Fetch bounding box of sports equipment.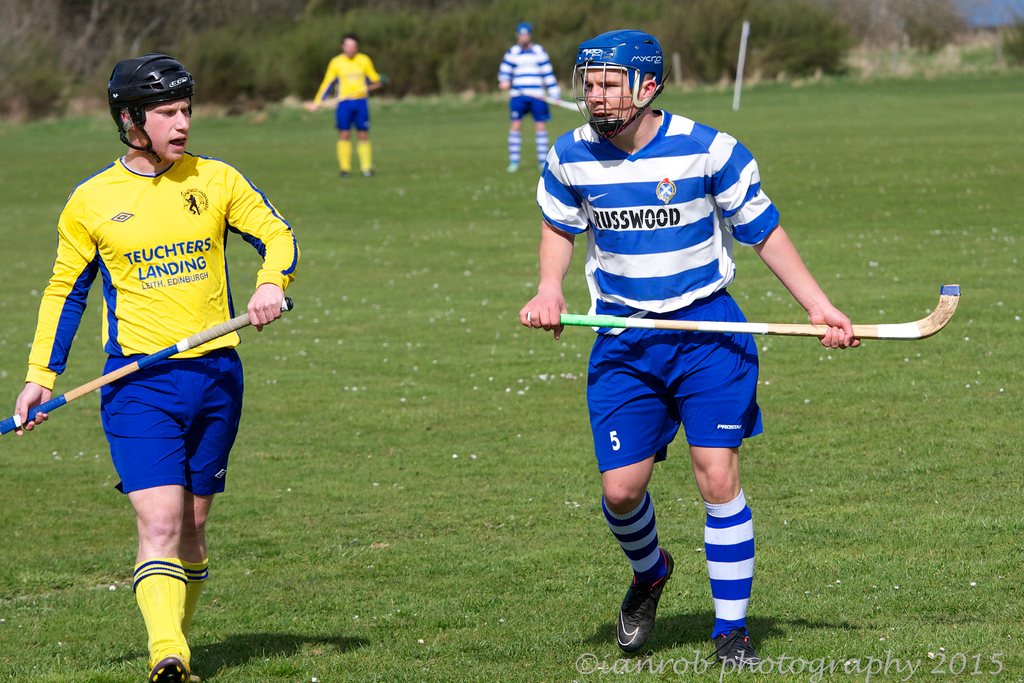
Bbox: box(4, 298, 305, 438).
